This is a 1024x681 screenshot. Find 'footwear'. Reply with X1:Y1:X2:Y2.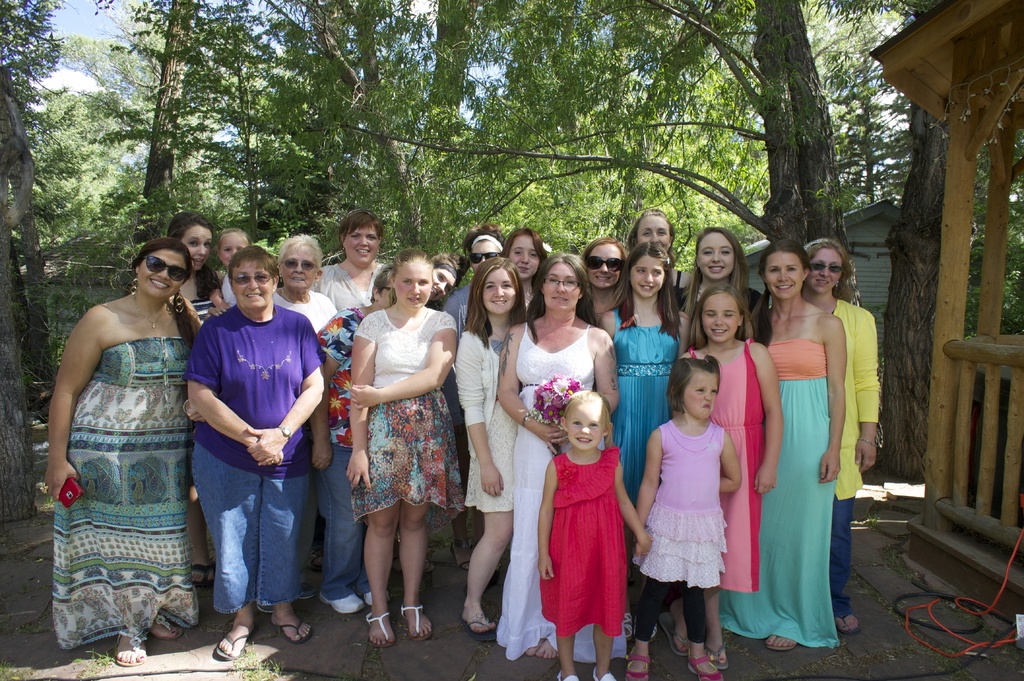
352:595:423:657.
